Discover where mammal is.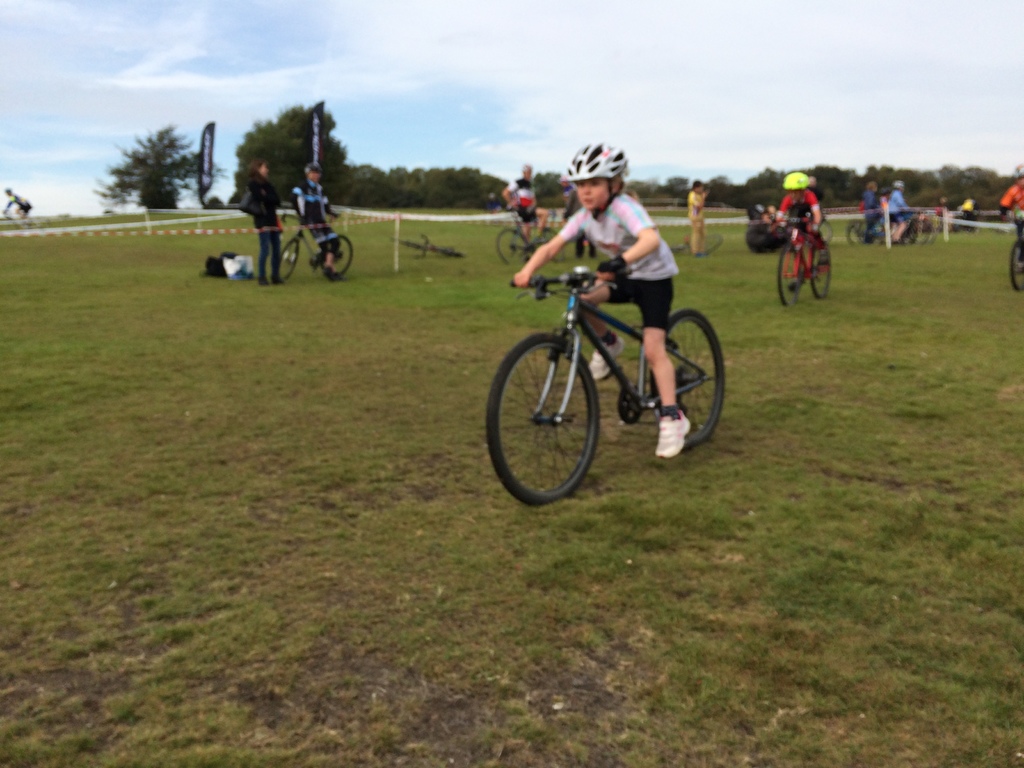
Discovered at pyautogui.locateOnScreen(775, 173, 823, 253).
